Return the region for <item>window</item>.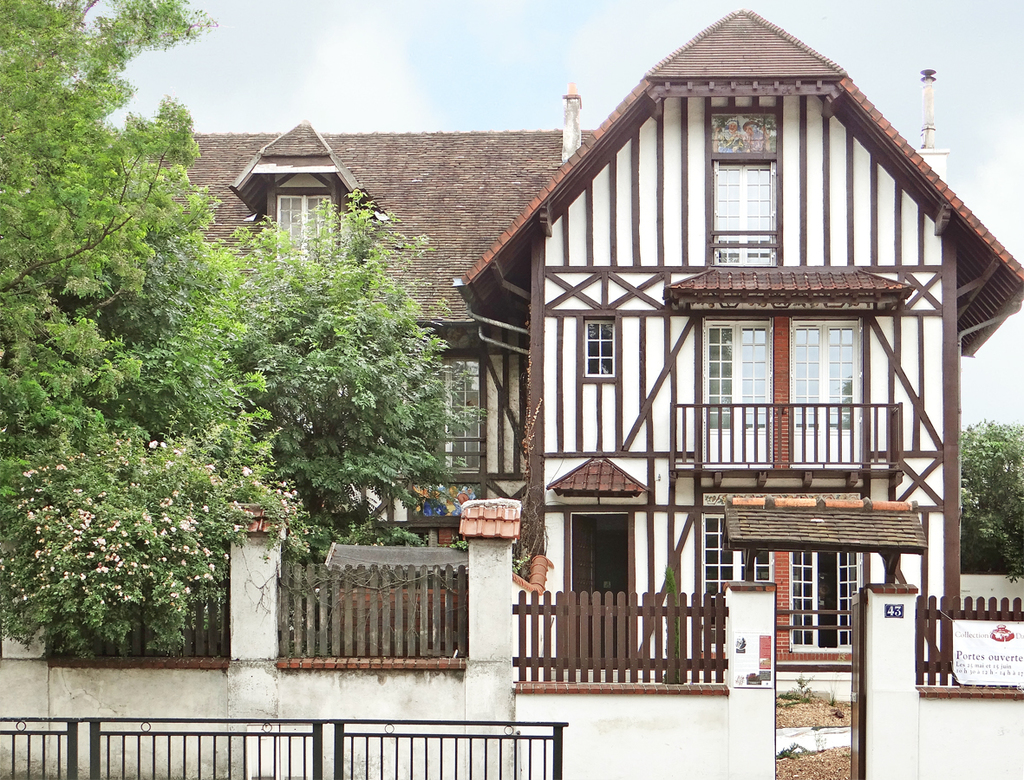
<box>586,315,612,379</box>.
